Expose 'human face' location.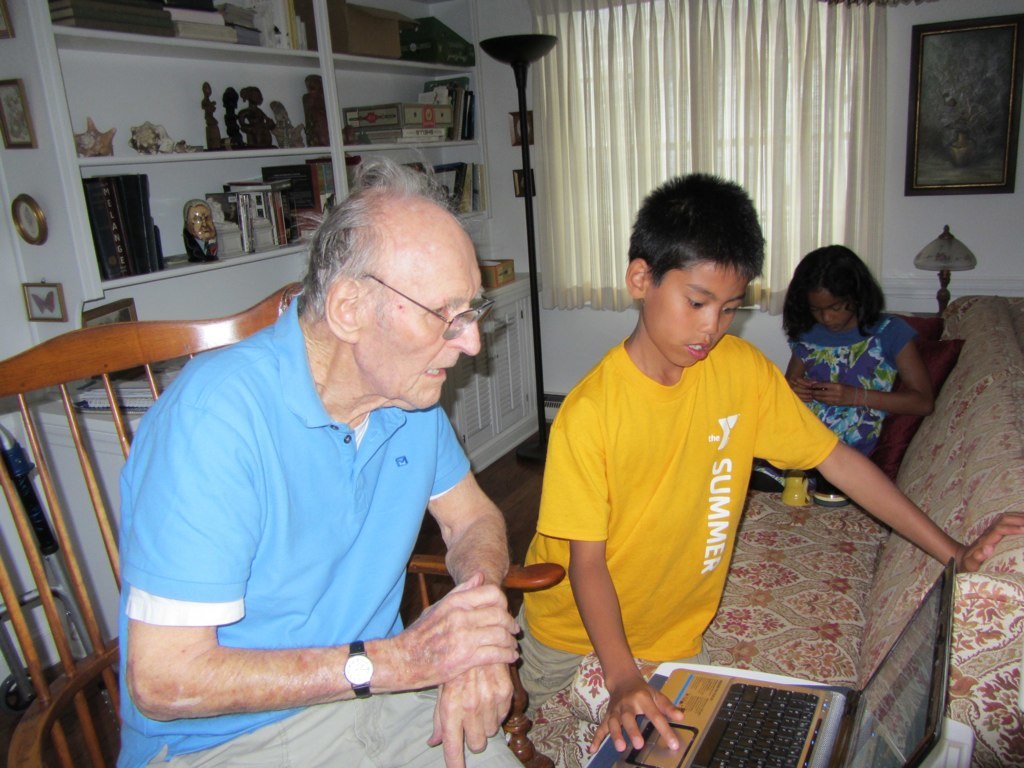
Exposed at BBox(643, 258, 752, 373).
